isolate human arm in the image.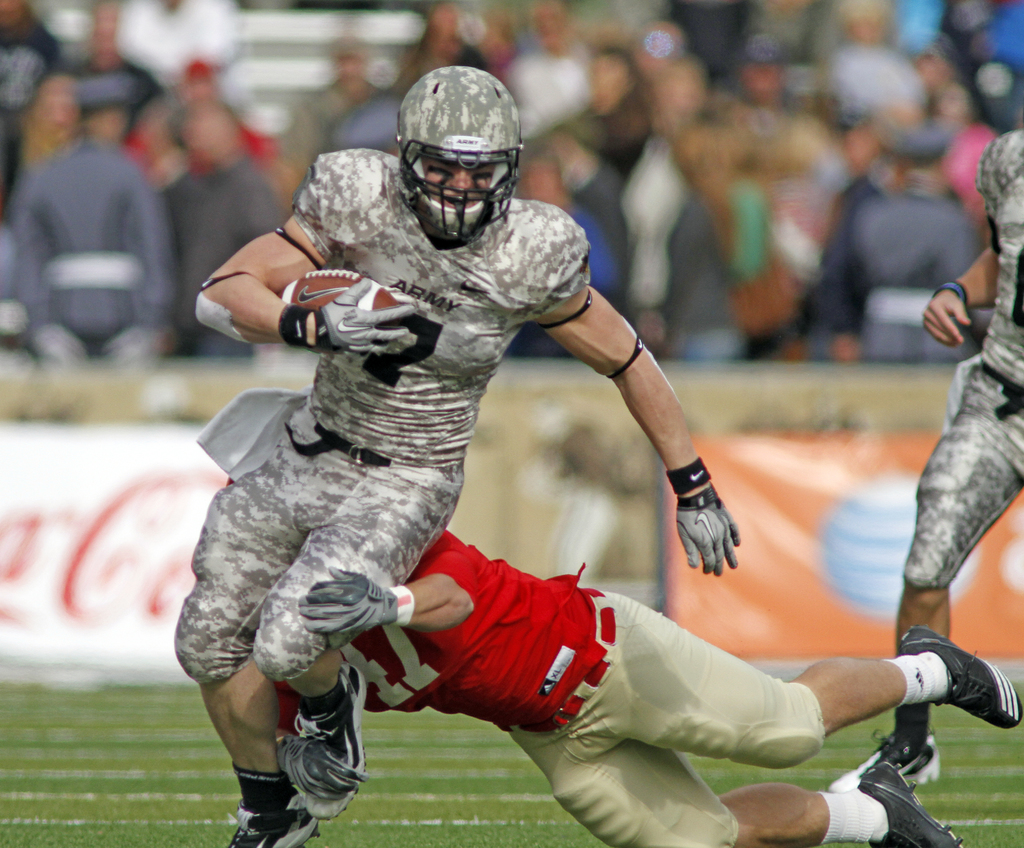
Isolated region: box(564, 289, 735, 573).
